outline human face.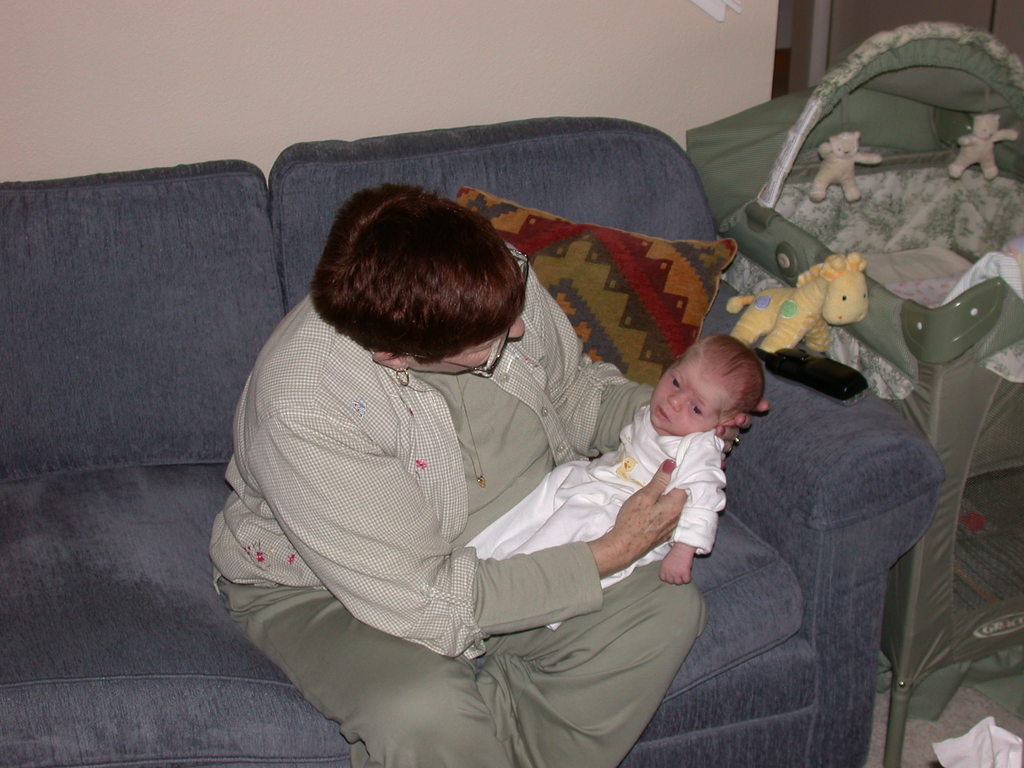
Outline: {"x1": 648, "y1": 355, "x2": 733, "y2": 436}.
